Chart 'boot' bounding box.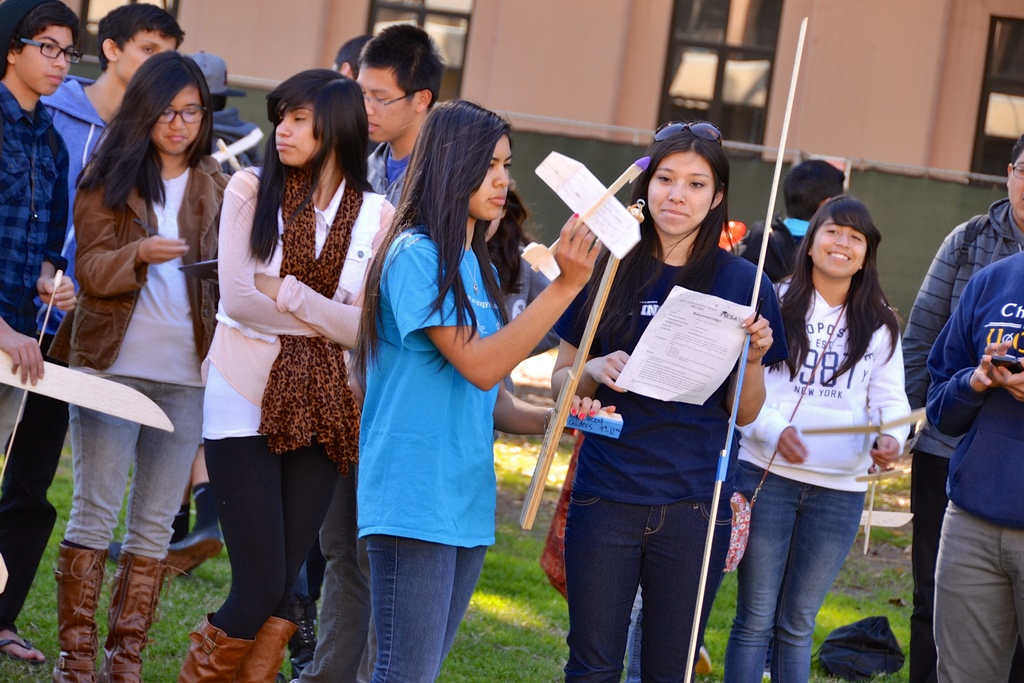
Charted: 177/616/256/682.
